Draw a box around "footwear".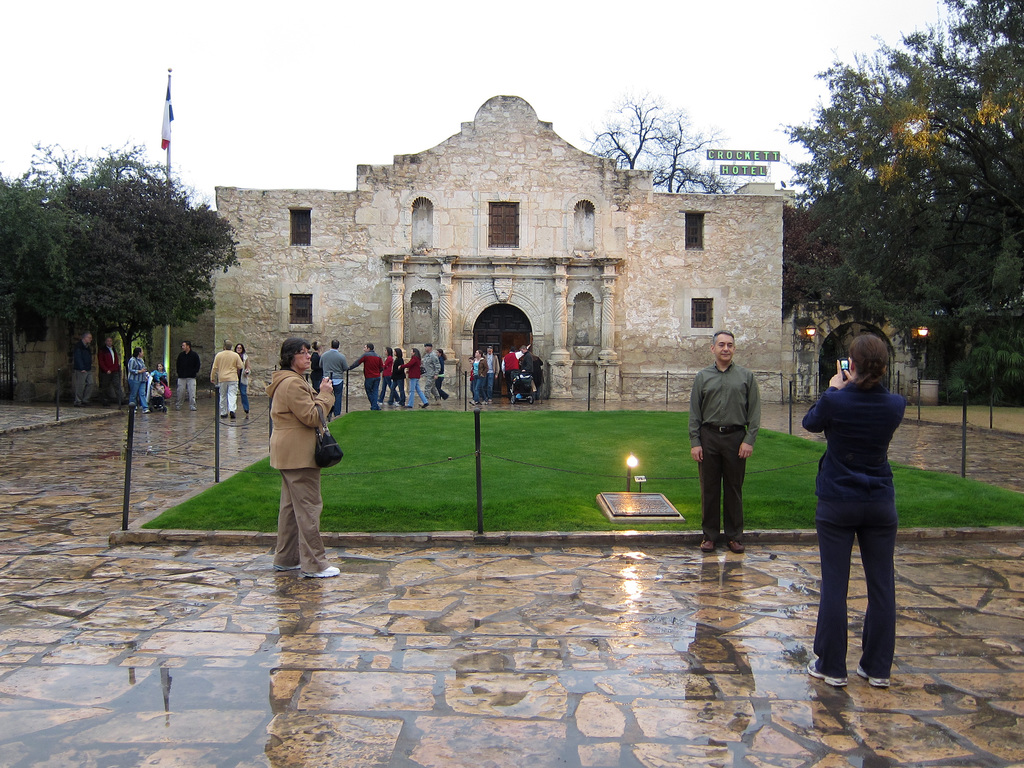
[808, 654, 849, 685].
